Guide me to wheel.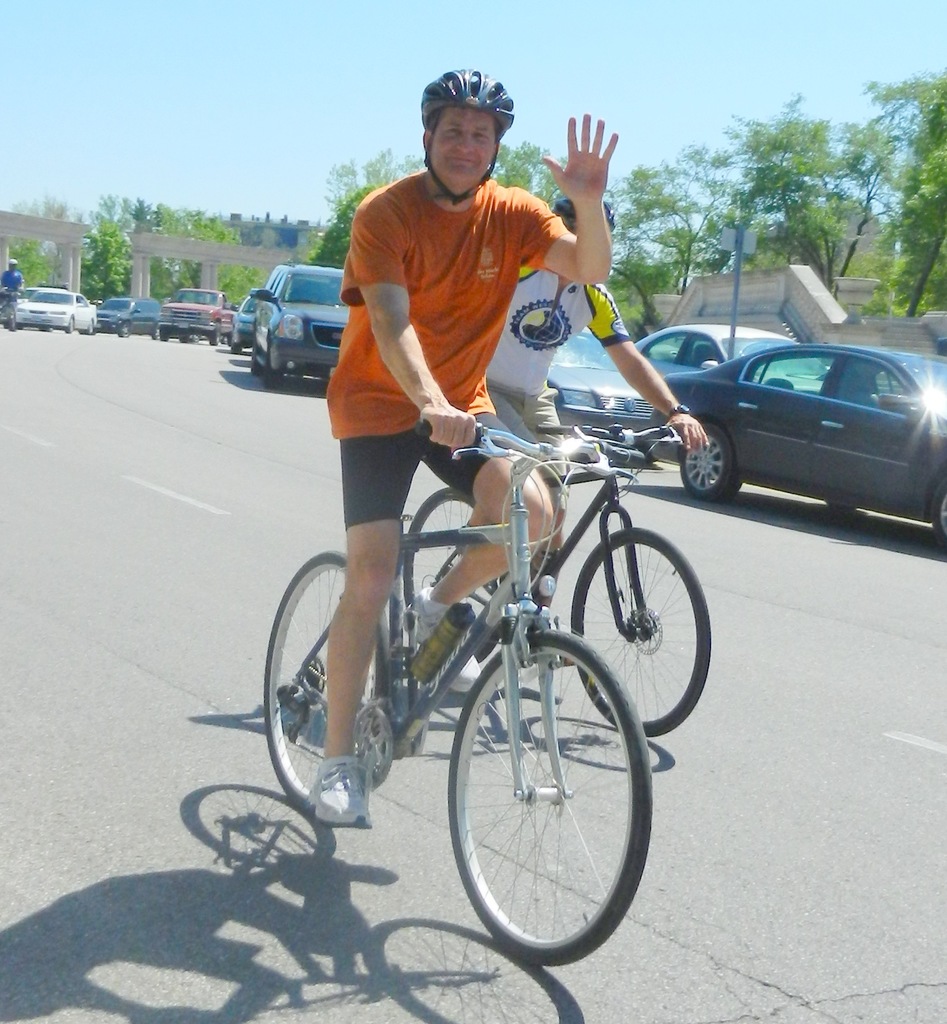
Guidance: [251, 345, 263, 375].
